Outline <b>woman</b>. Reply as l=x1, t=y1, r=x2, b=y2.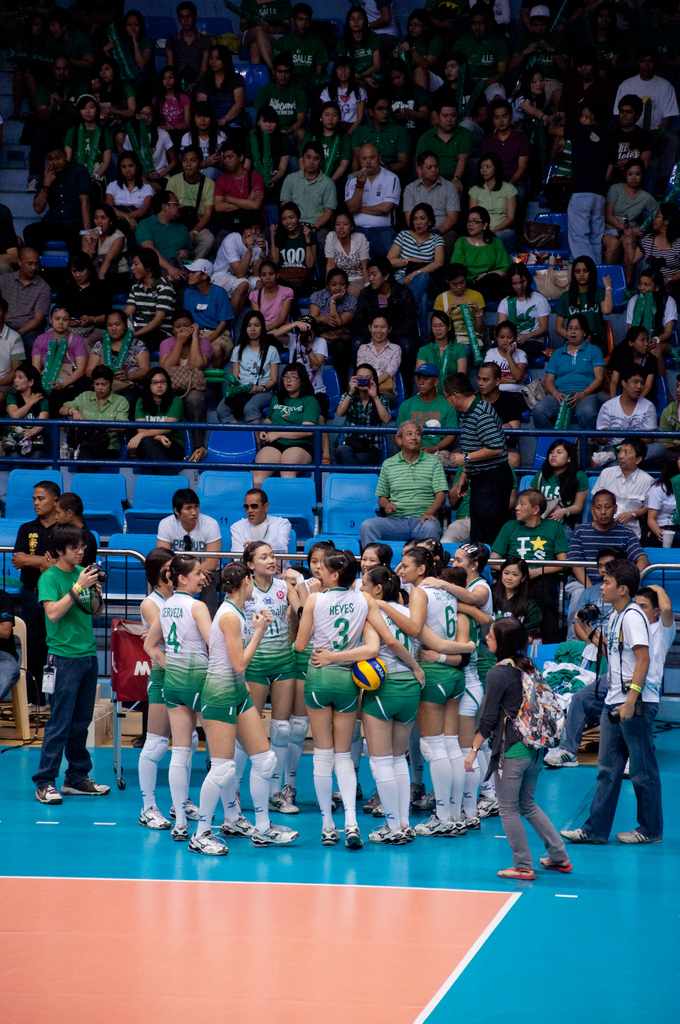
l=322, t=60, r=368, b=135.
